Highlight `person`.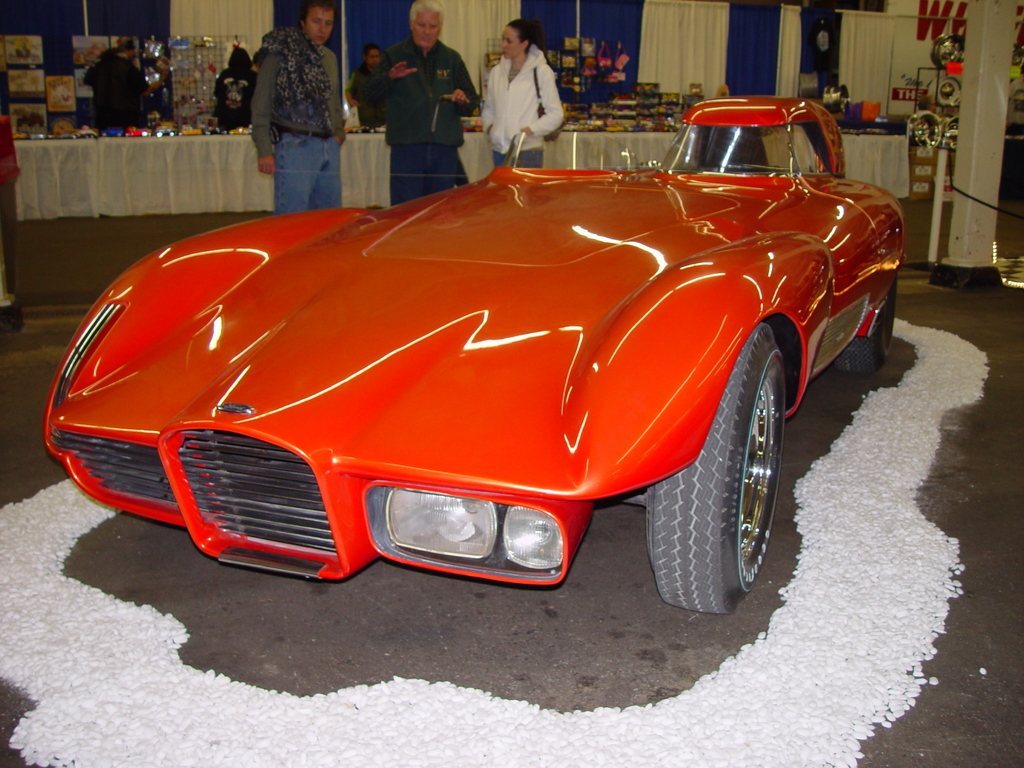
Highlighted region: <region>86, 39, 170, 138</region>.
